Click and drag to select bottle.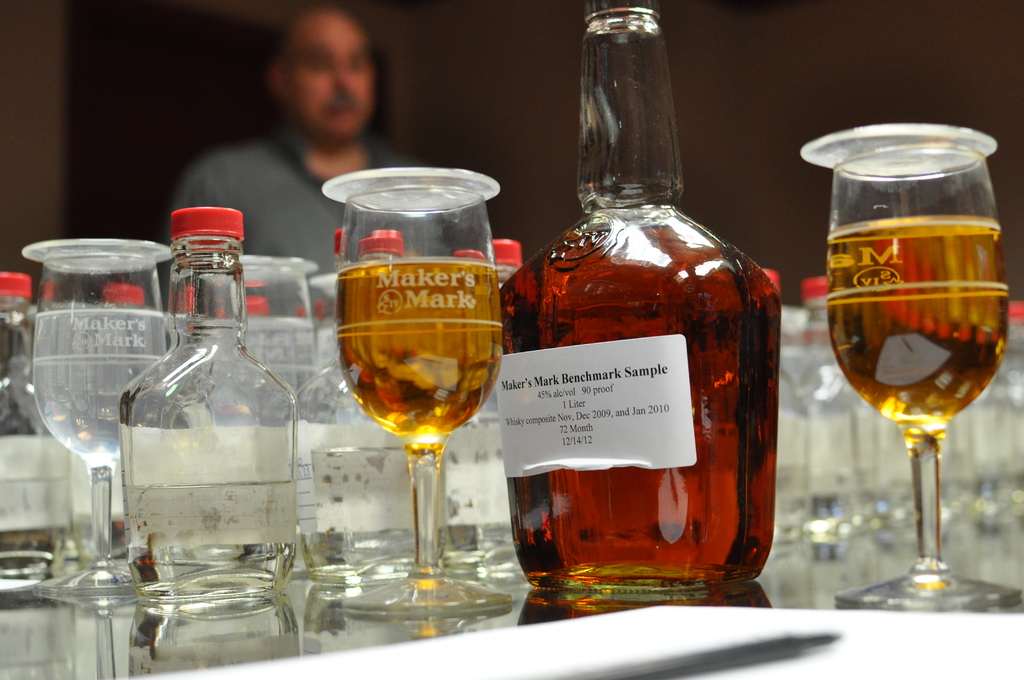
Selection: <box>288,217,463,591</box>.
